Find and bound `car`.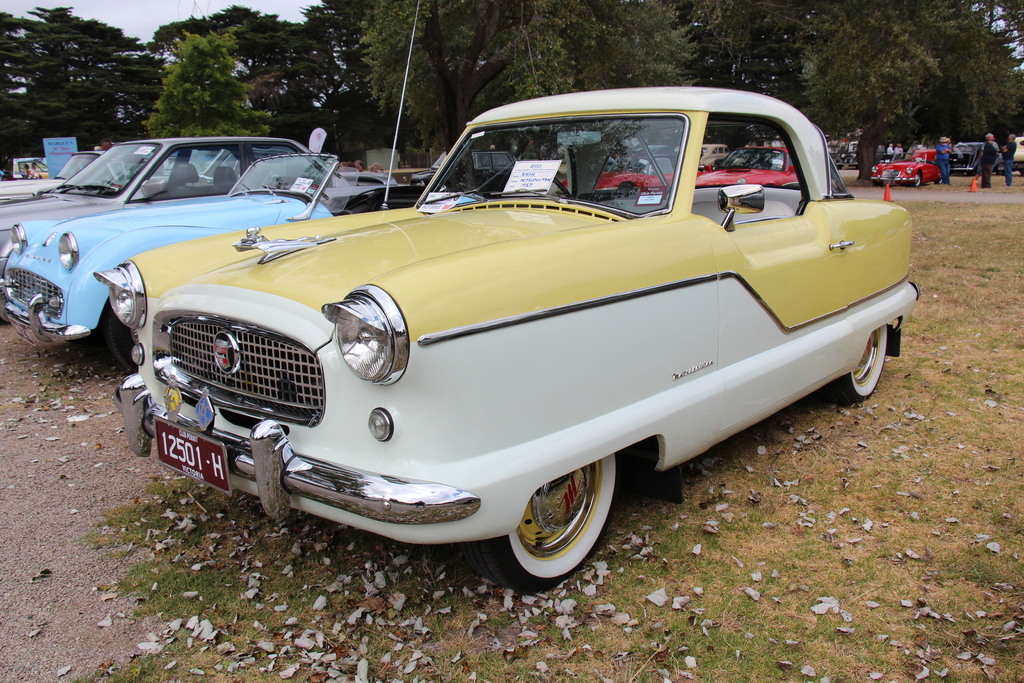
Bound: rect(0, 136, 390, 302).
